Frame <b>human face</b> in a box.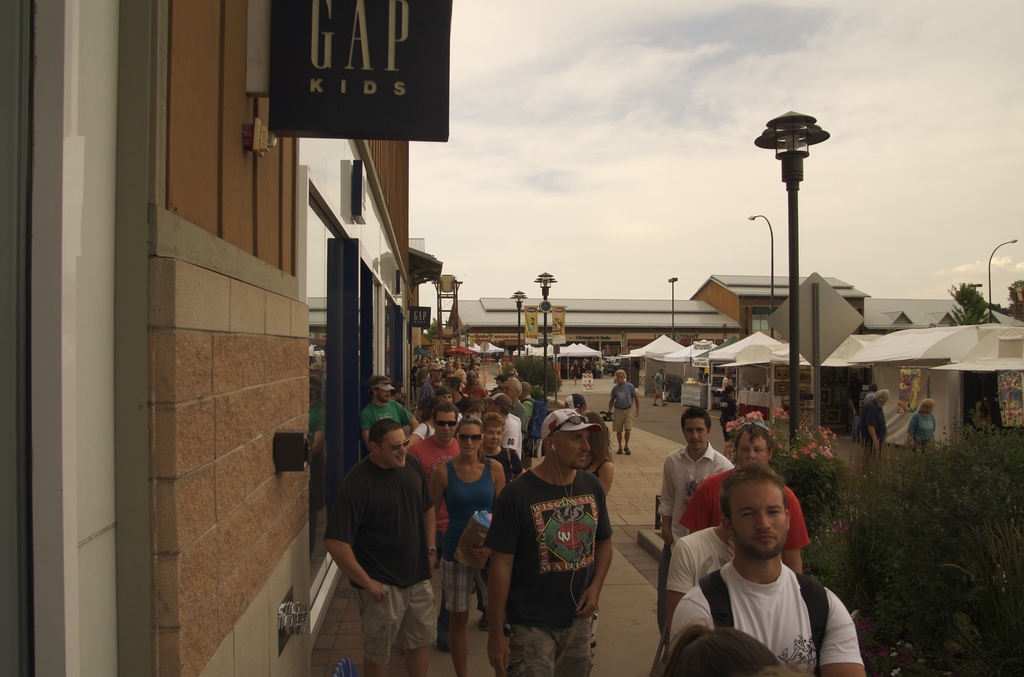
<box>735,435,771,469</box>.
